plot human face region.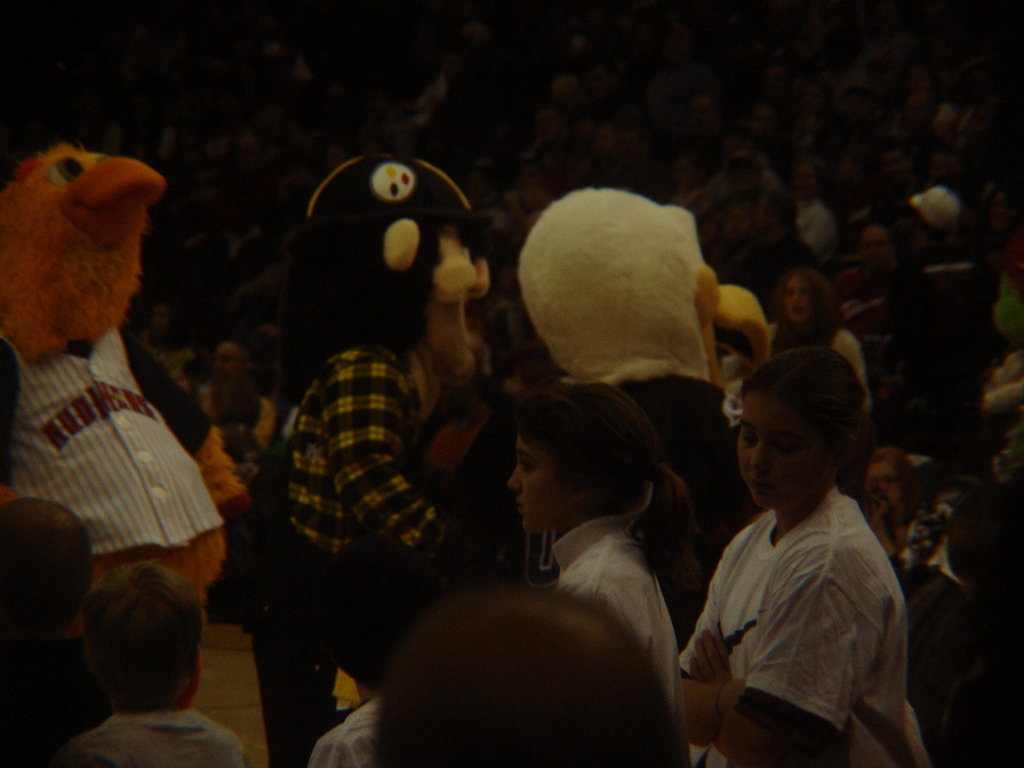
Plotted at [x1=779, y1=277, x2=807, y2=321].
